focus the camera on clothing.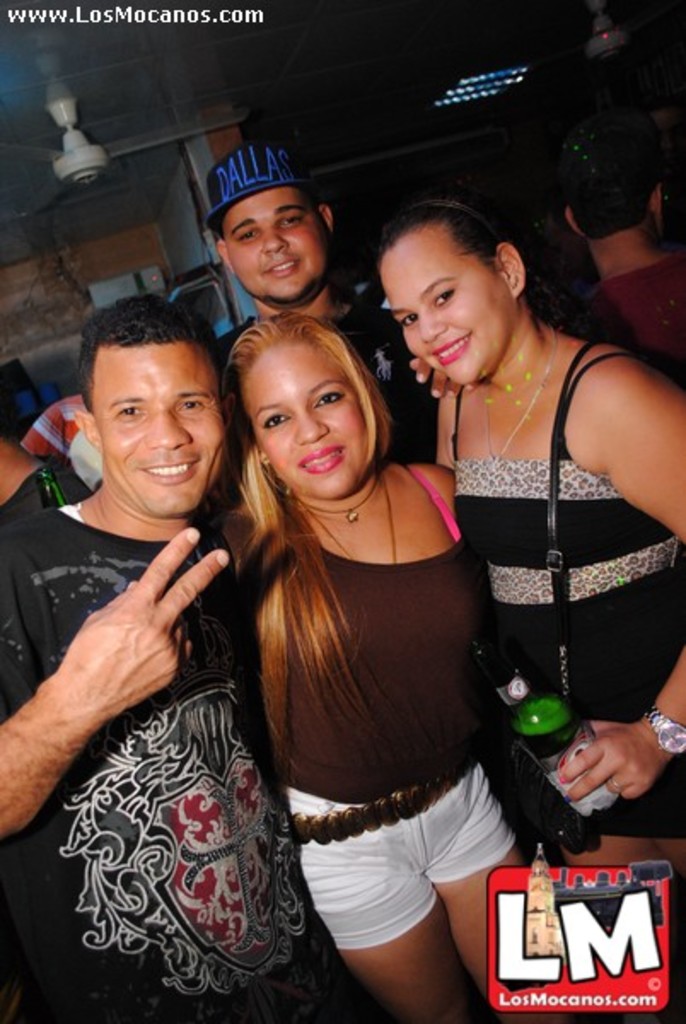
Focus region: 12,519,334,998.
